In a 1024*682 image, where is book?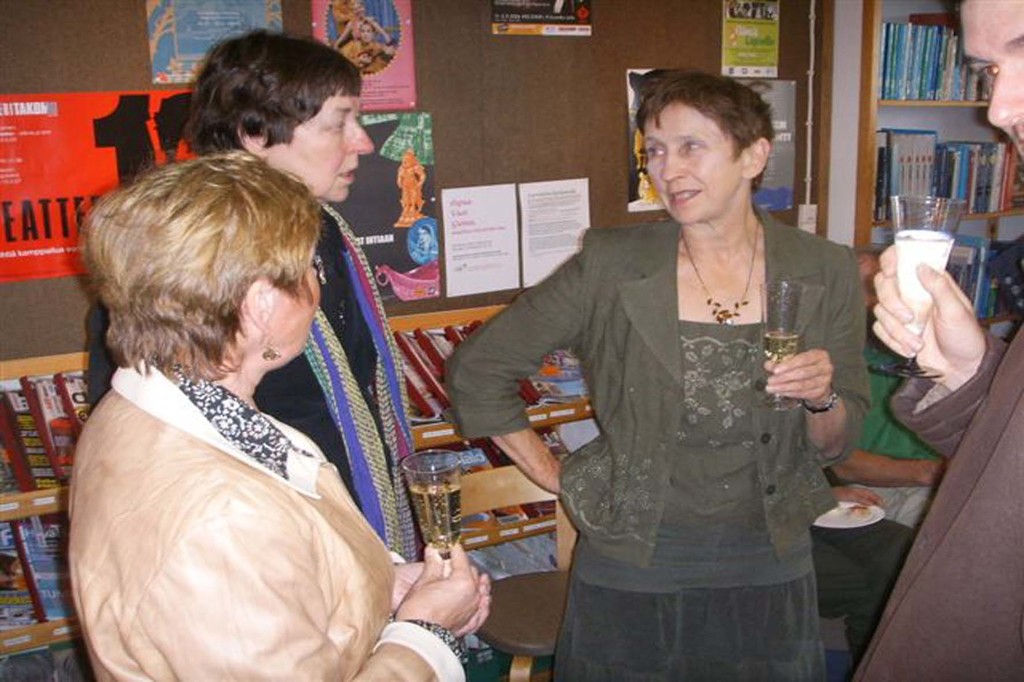
{"x1": 0, "y1": 379, "x2": 61, "y2": 493}.
